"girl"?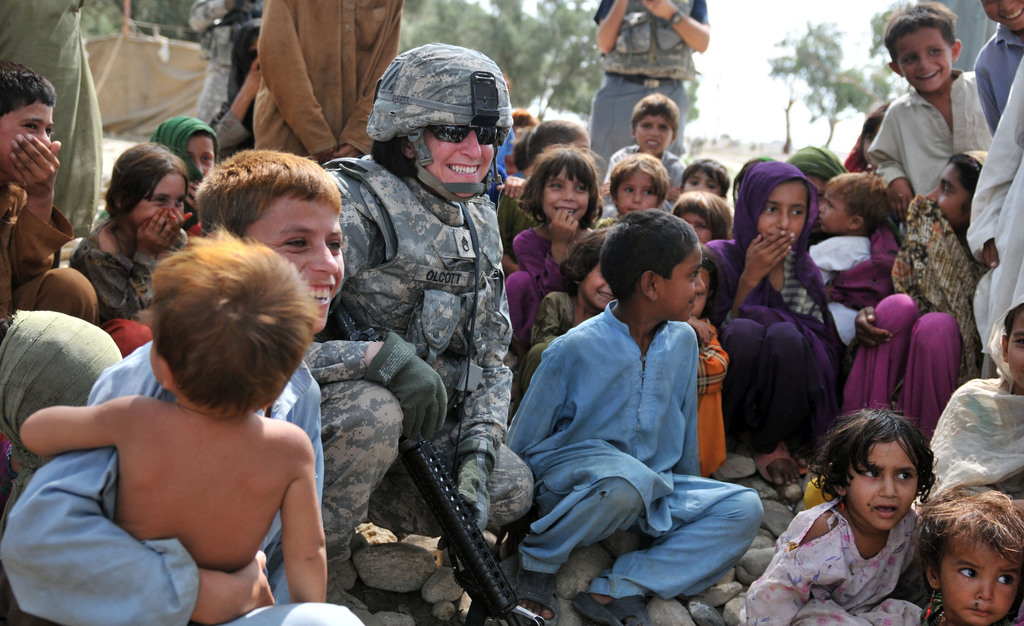
506:149:598:347
